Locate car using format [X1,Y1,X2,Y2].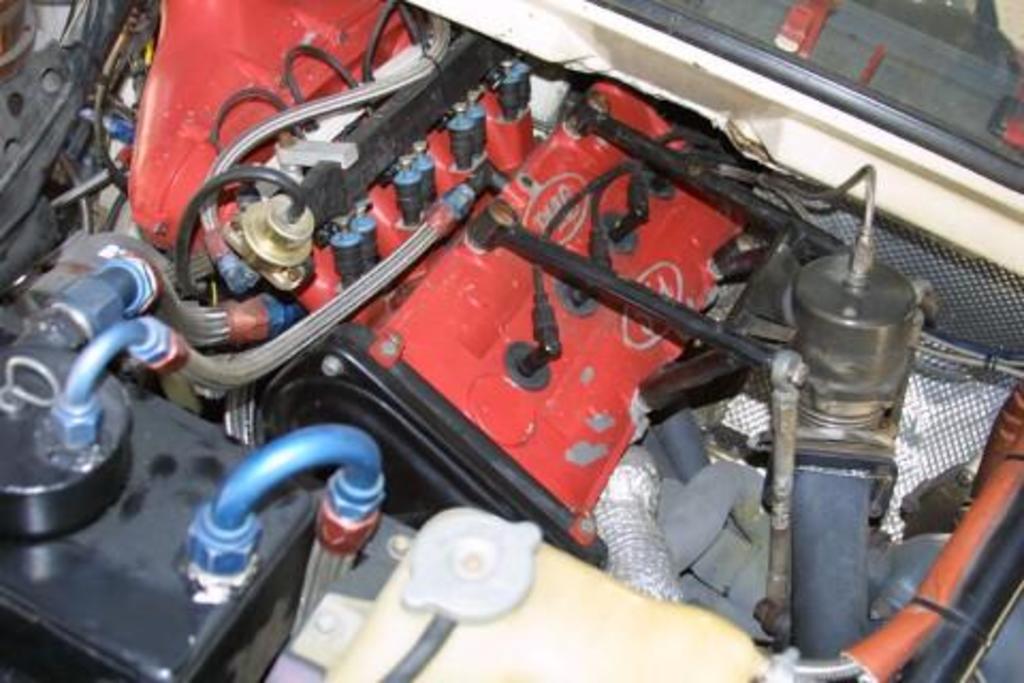
[0,0,1022,681].
